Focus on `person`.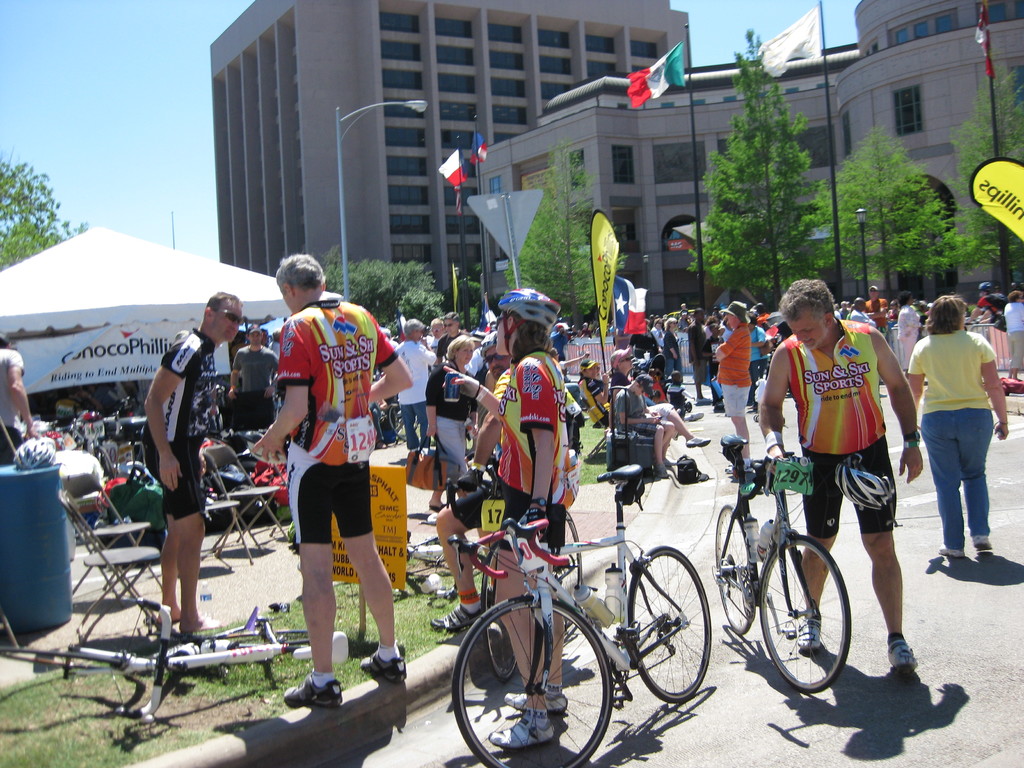
Focused at [845, 298, 868, 323].
